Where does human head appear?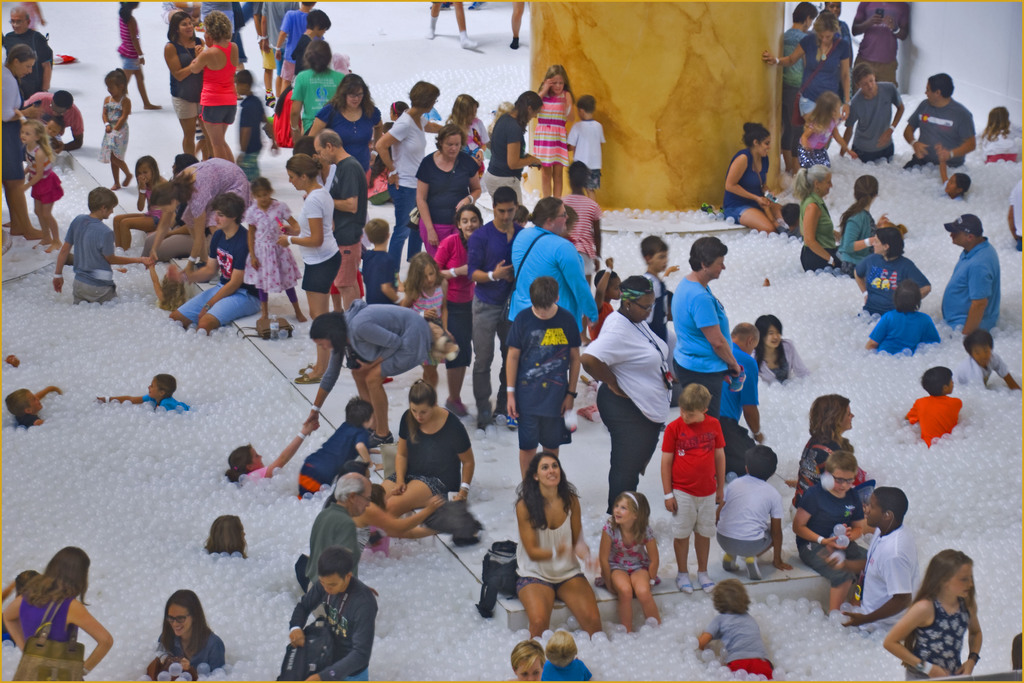
Appears at [431,119,463,161].
